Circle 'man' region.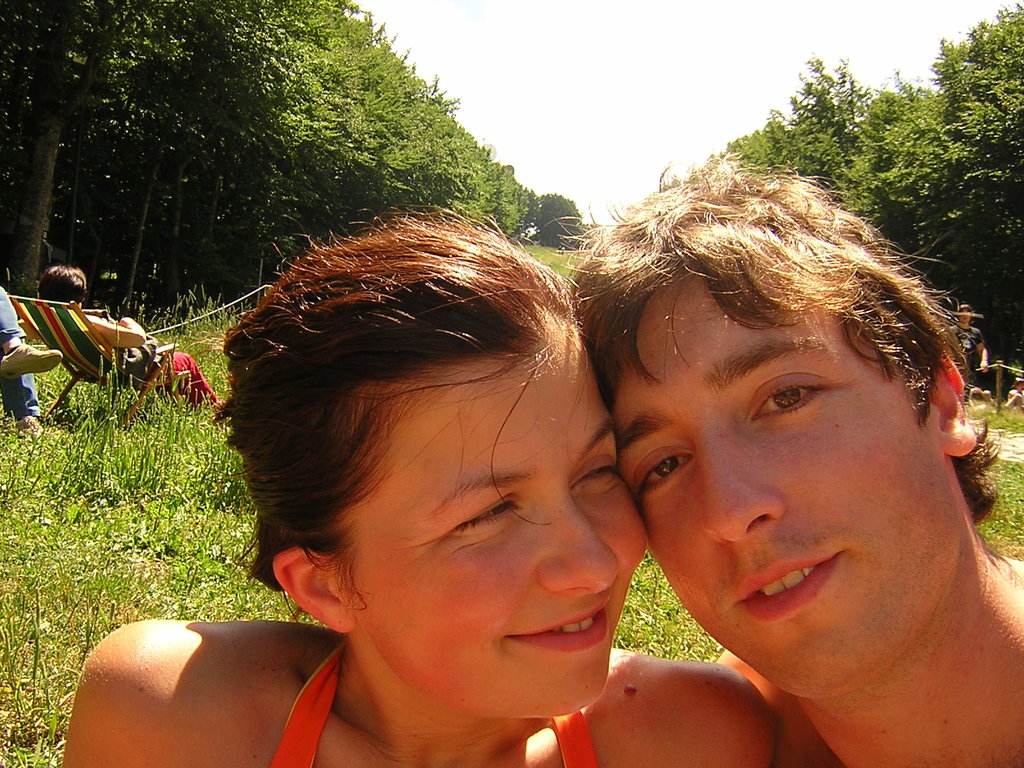
Region: x1=563 y1=161 x2=1023 y2=767.
